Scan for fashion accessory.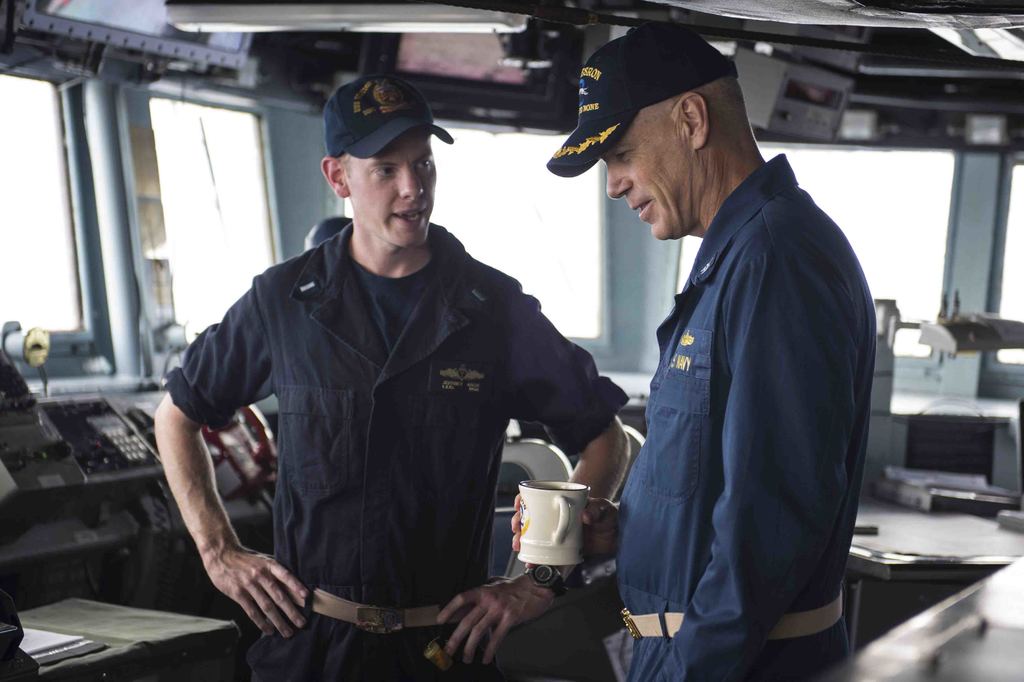
Scan result: 323, 74, 460, 157.
